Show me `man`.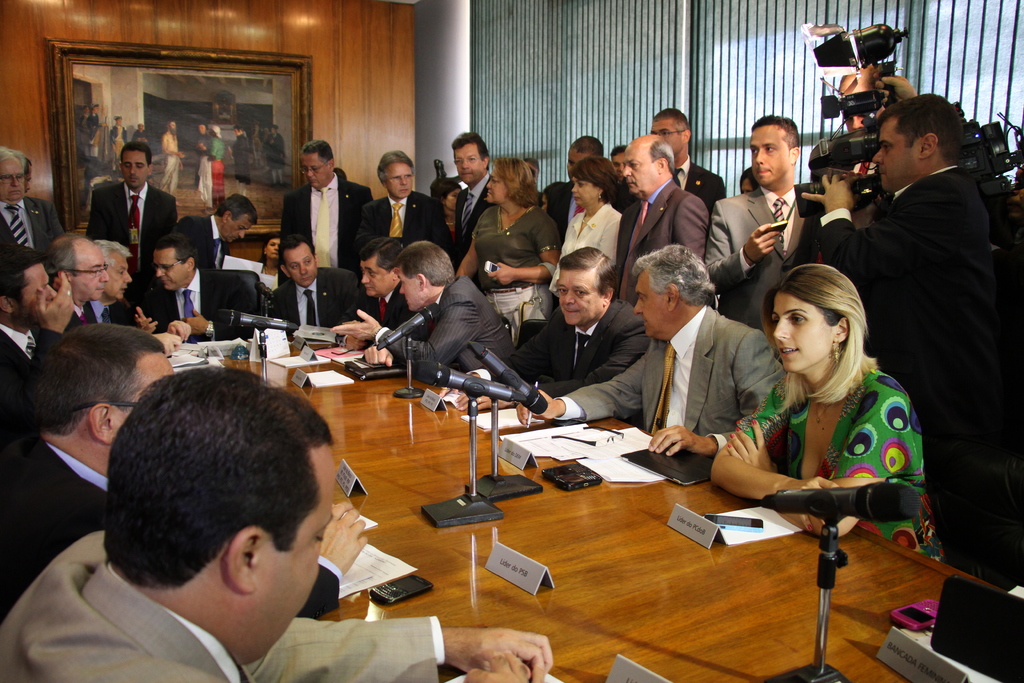
`man` is here: bbox(364, 154, 445, 242).
